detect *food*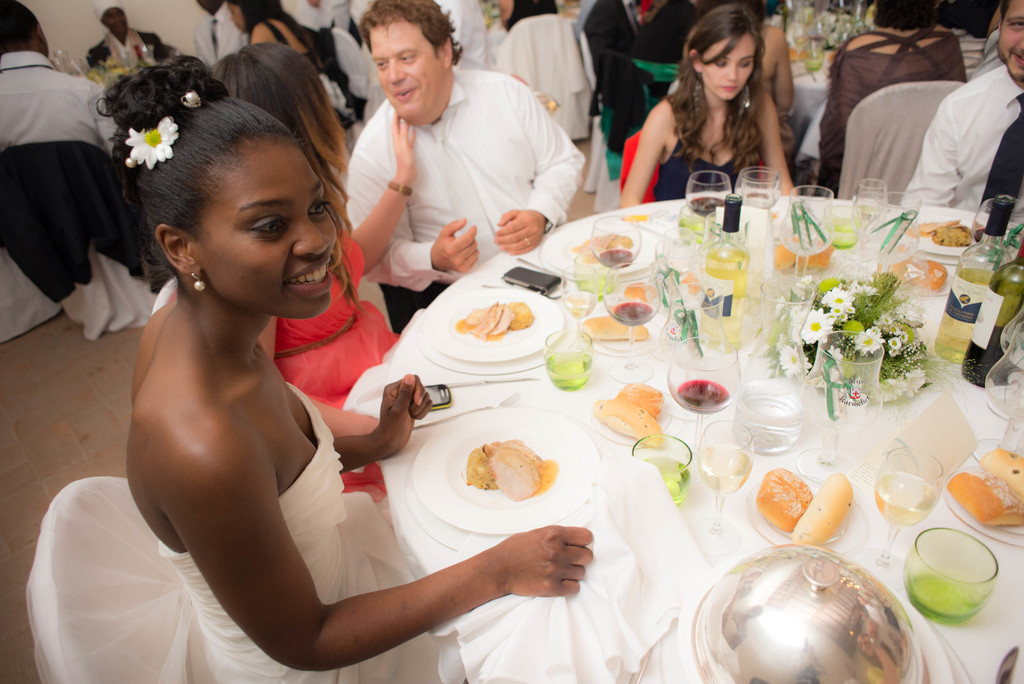
<bbox>675, 213, 719, 243</bbox>
